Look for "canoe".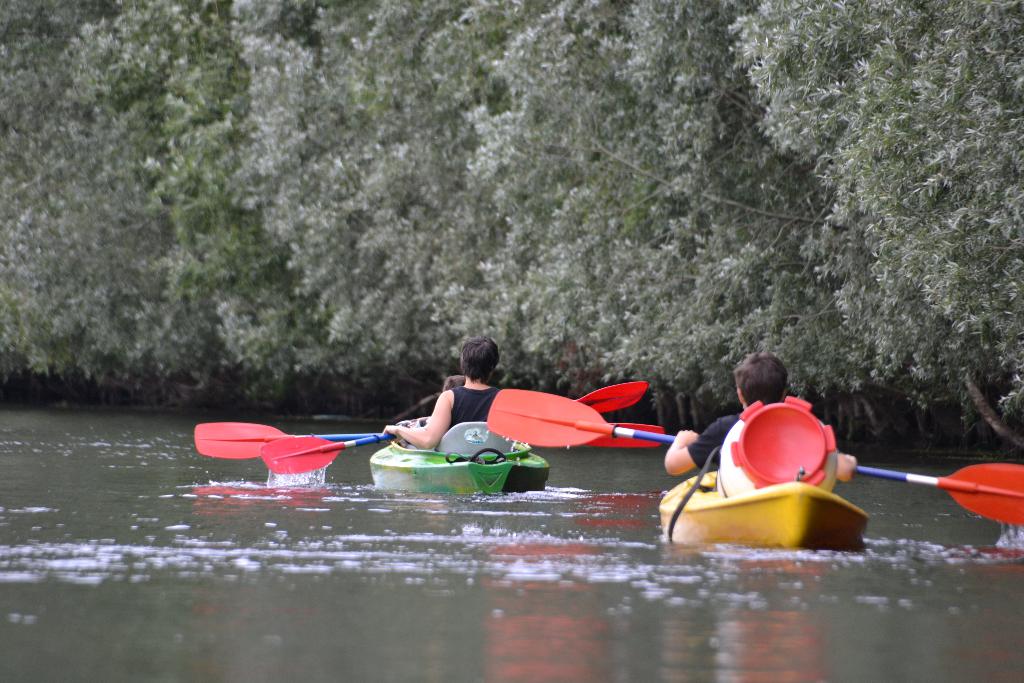
Found: [206,416,536,498].
